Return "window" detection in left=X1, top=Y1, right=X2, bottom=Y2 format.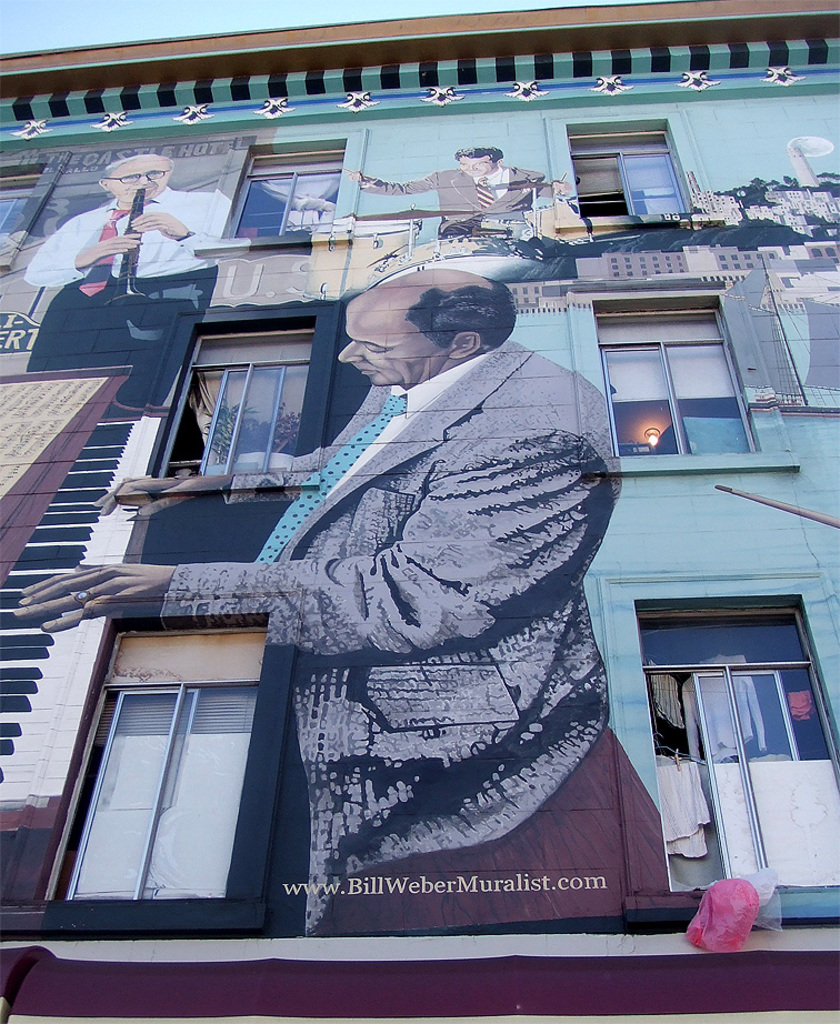
left=153, top=319, right=324, bottom=481.
